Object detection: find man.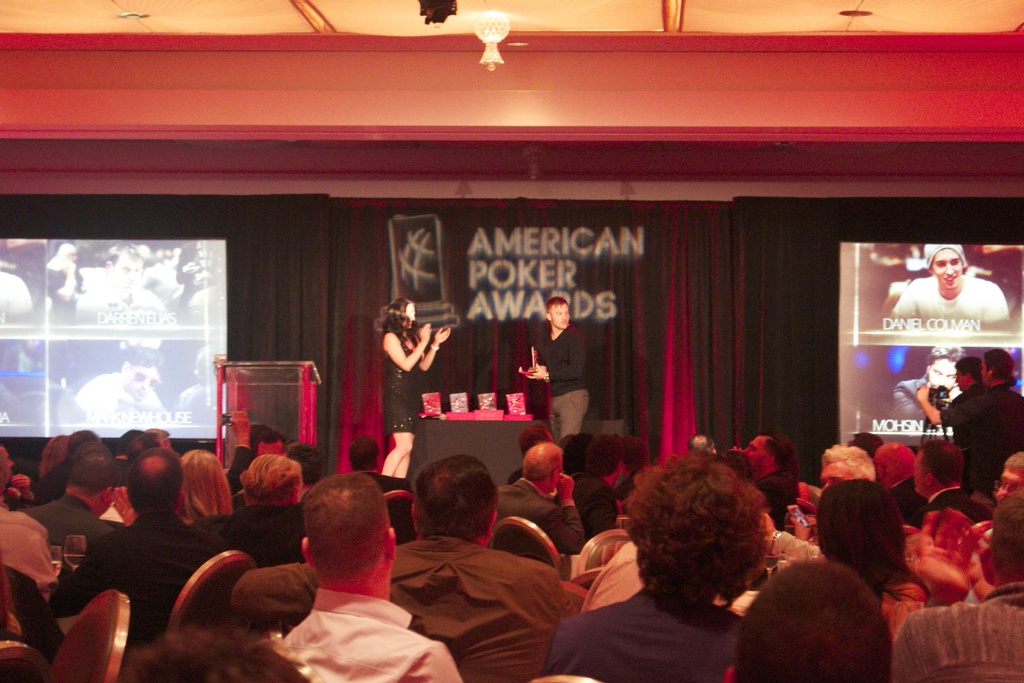
bbox=[77, 243, 164, 315].
